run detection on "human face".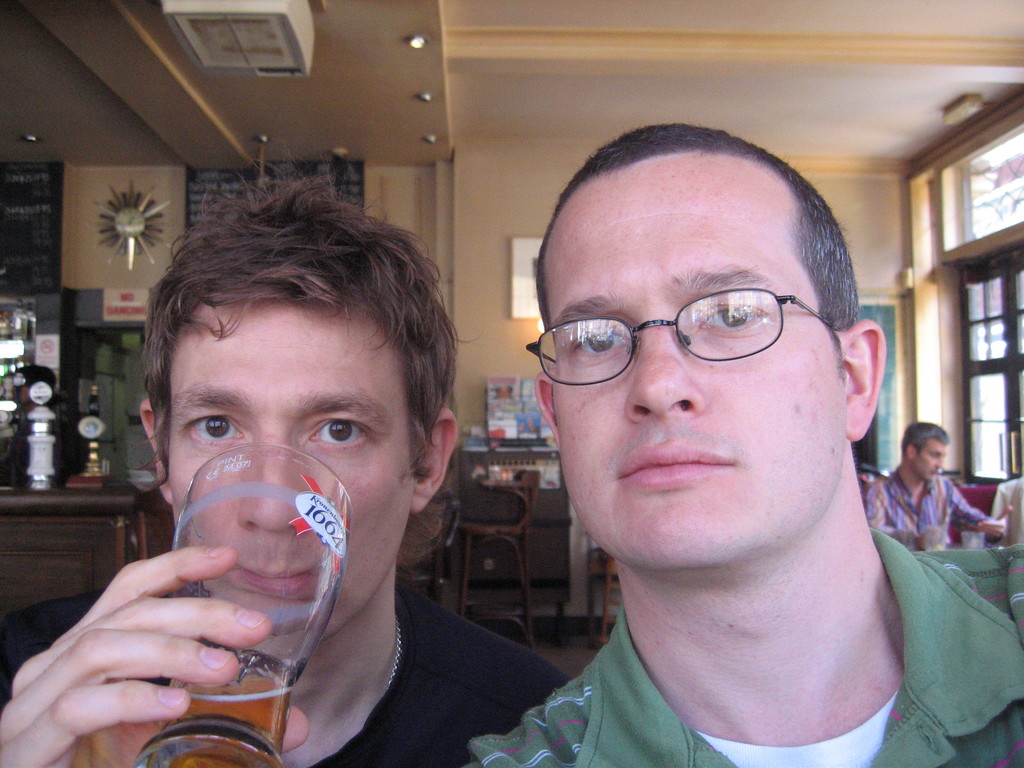
Result: {"left": 548, "top": 157, "right": 847, "bottom": 574}.
